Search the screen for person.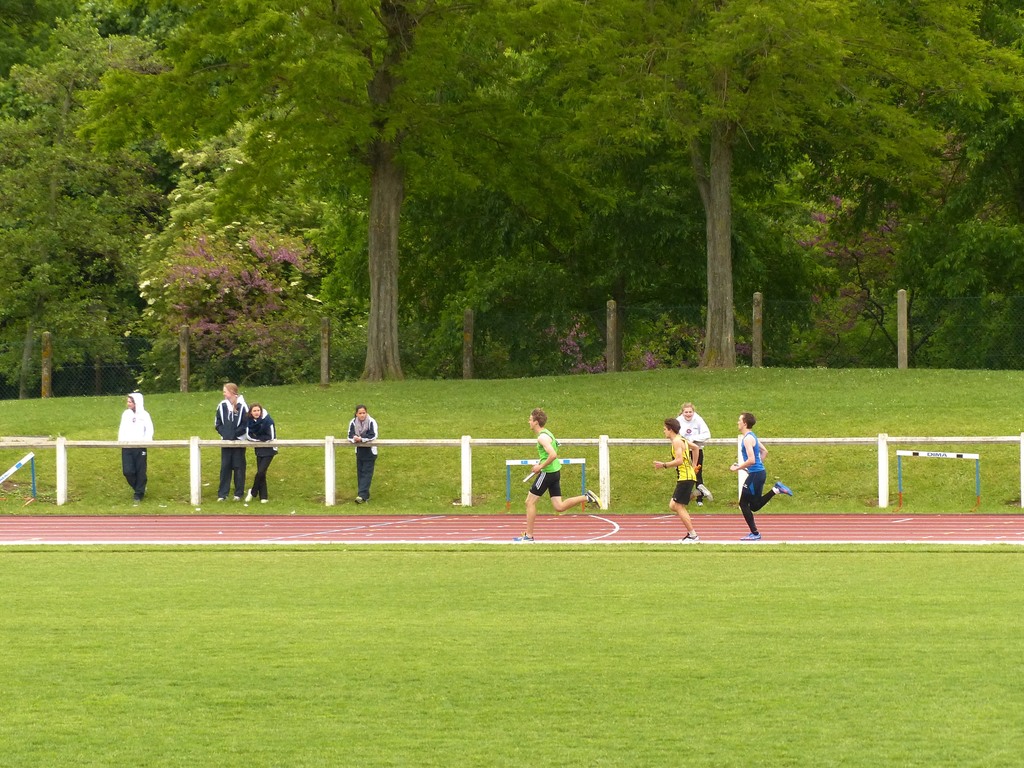
Found at bbox=(513, 406, 602, 538).
